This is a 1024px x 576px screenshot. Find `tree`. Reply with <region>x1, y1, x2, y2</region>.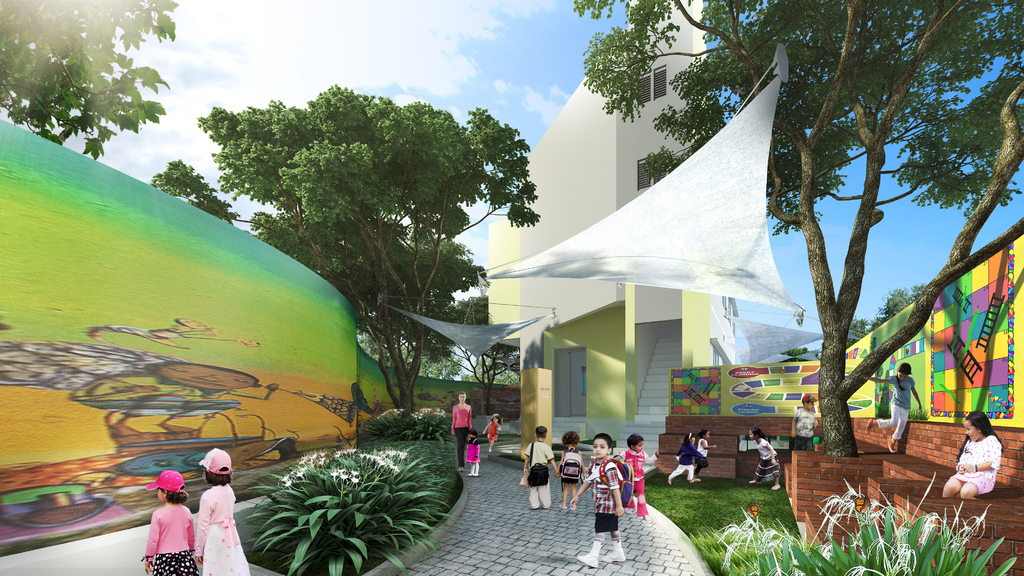
<region>440, 294, 530, 412</region>.
